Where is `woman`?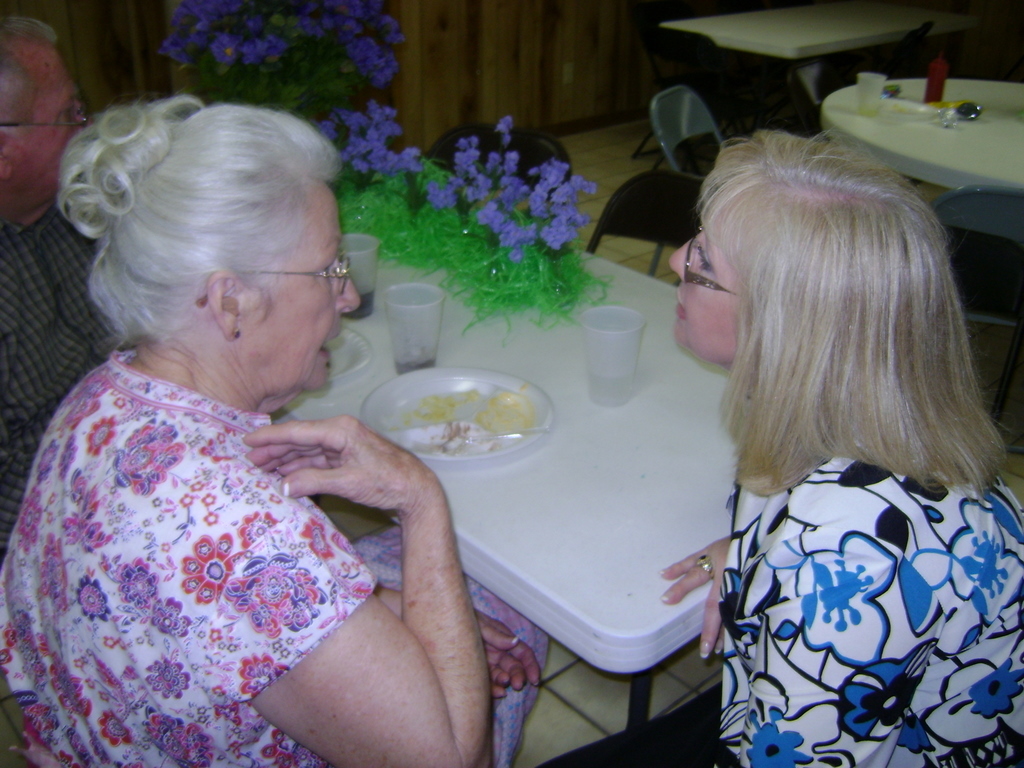
(0, 93, 557, 767).
